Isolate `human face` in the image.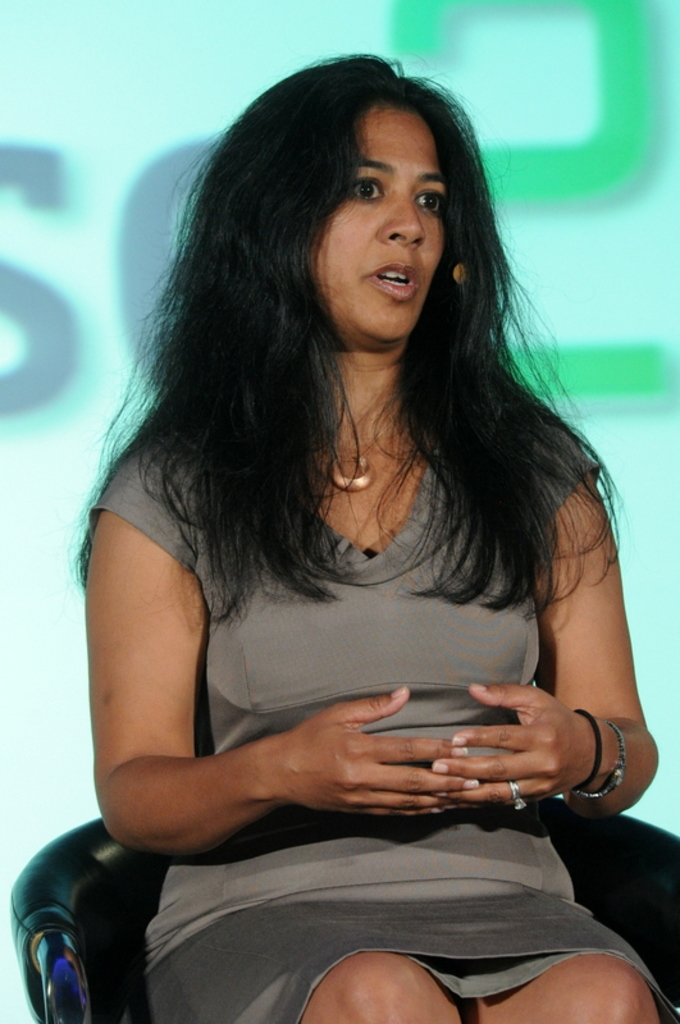
Isolated region: (306, 109, 446, 342).
